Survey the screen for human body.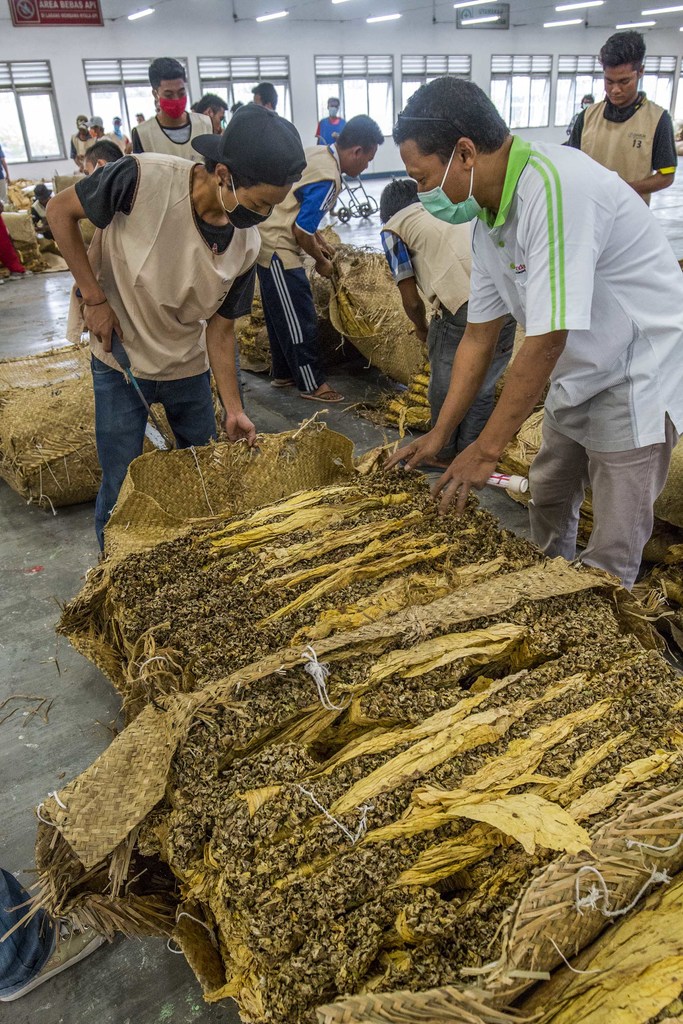
Survey found: region(28, 180, 56, 257).
